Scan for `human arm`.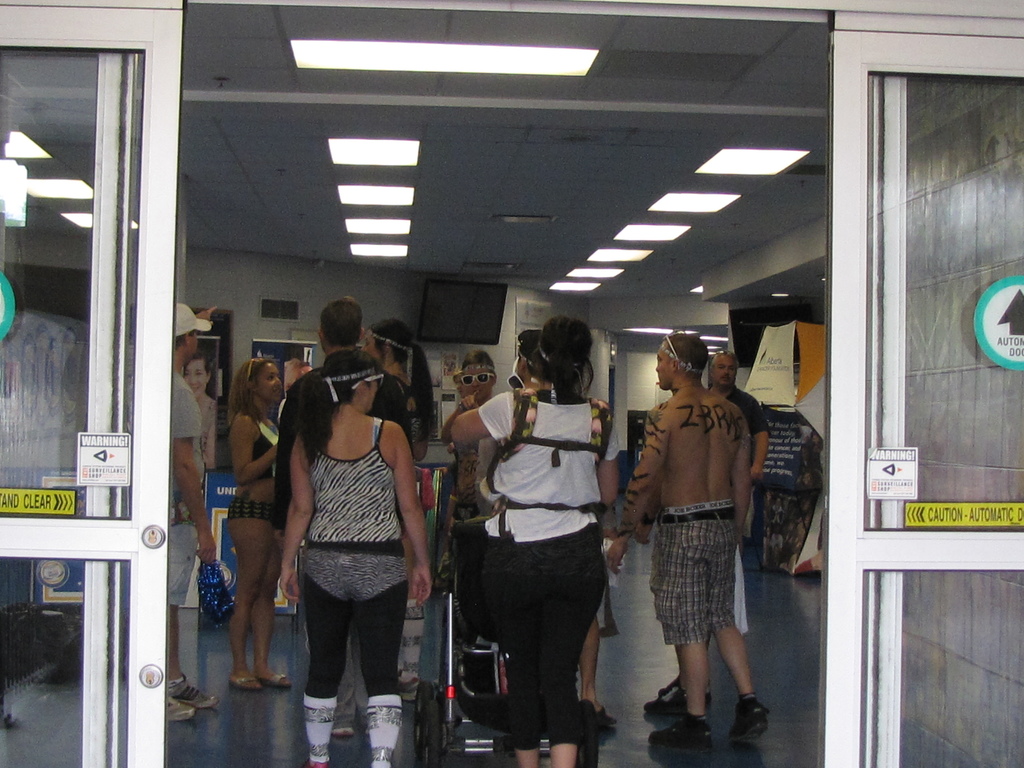
Scan result: {"left": 372, "top": 443, "right": 436, "bottom": 609}.
